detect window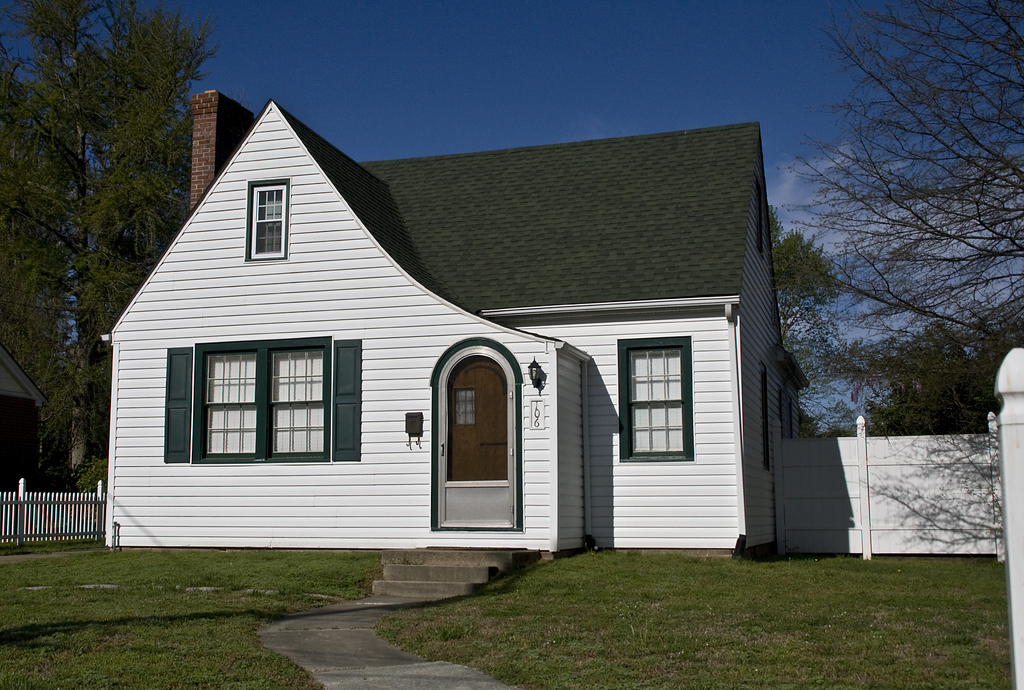
(x1=760, y1=366, x2=774, y2=467)
